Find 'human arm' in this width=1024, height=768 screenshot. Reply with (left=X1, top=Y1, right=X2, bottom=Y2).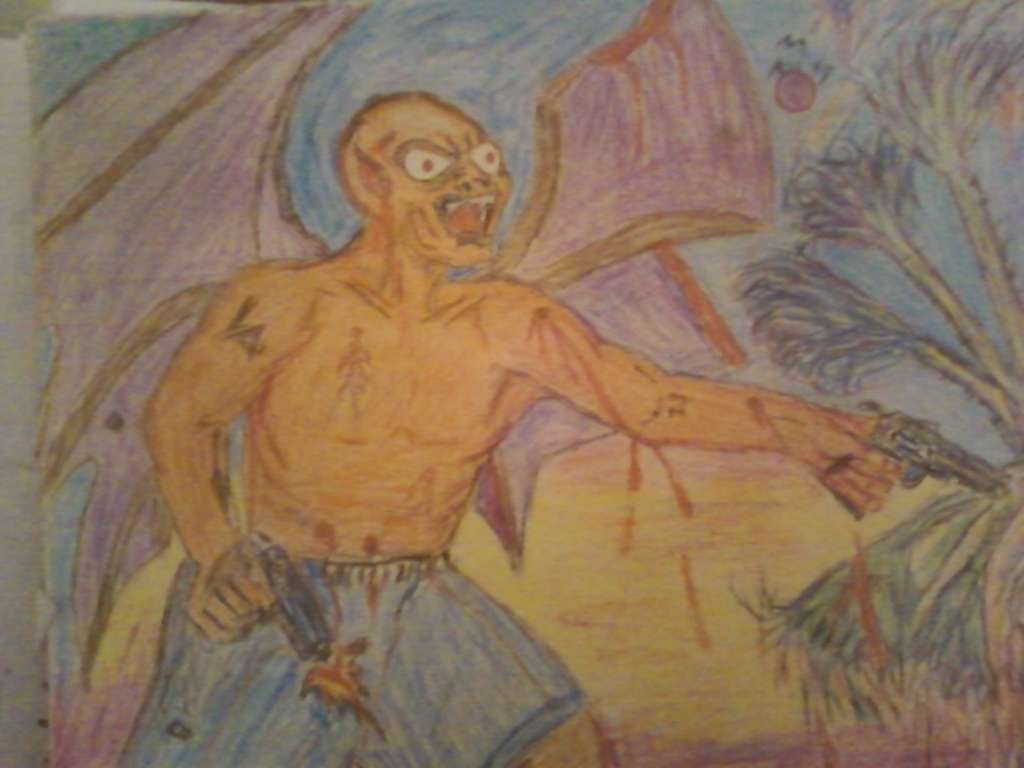
(left=141, top=259, right=301, bottom=645).
